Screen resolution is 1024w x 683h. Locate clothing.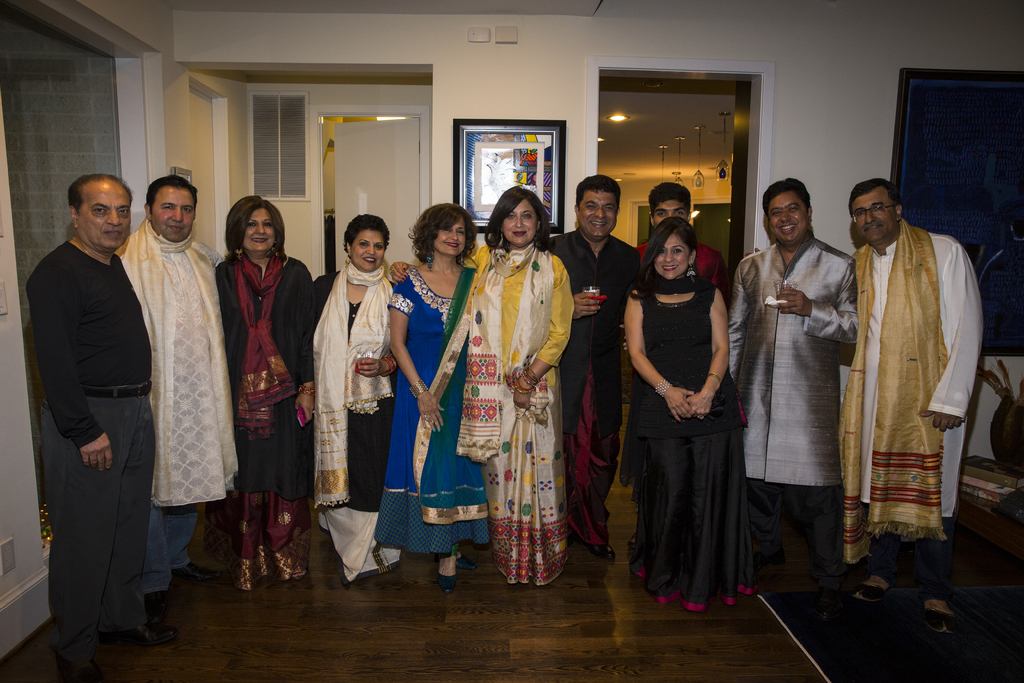
<region>638, 244, 738, 299</region>.
